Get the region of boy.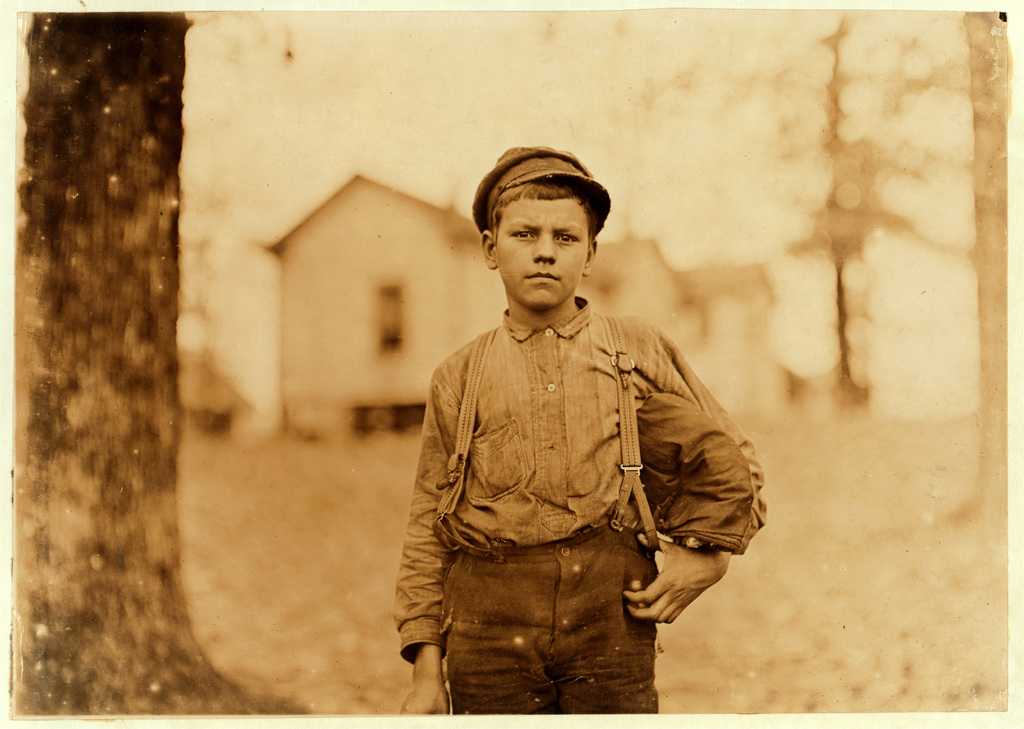
392 144 768 714.
